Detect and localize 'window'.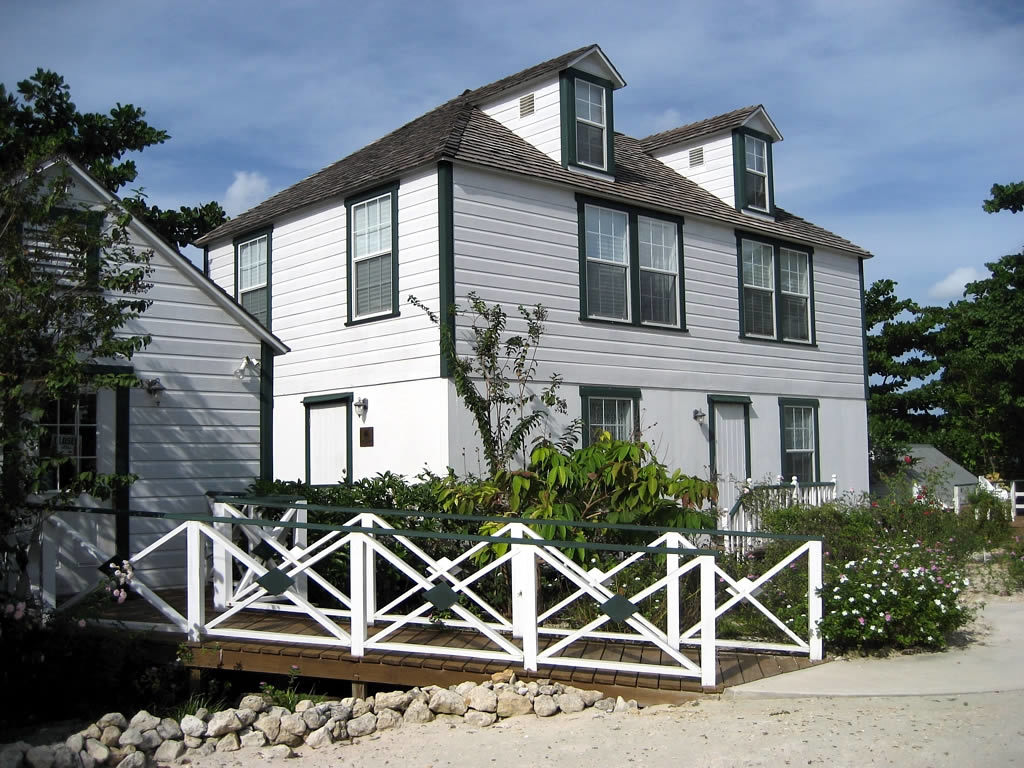
Localized at (left=345, top=186, right=403, bottom=319).
